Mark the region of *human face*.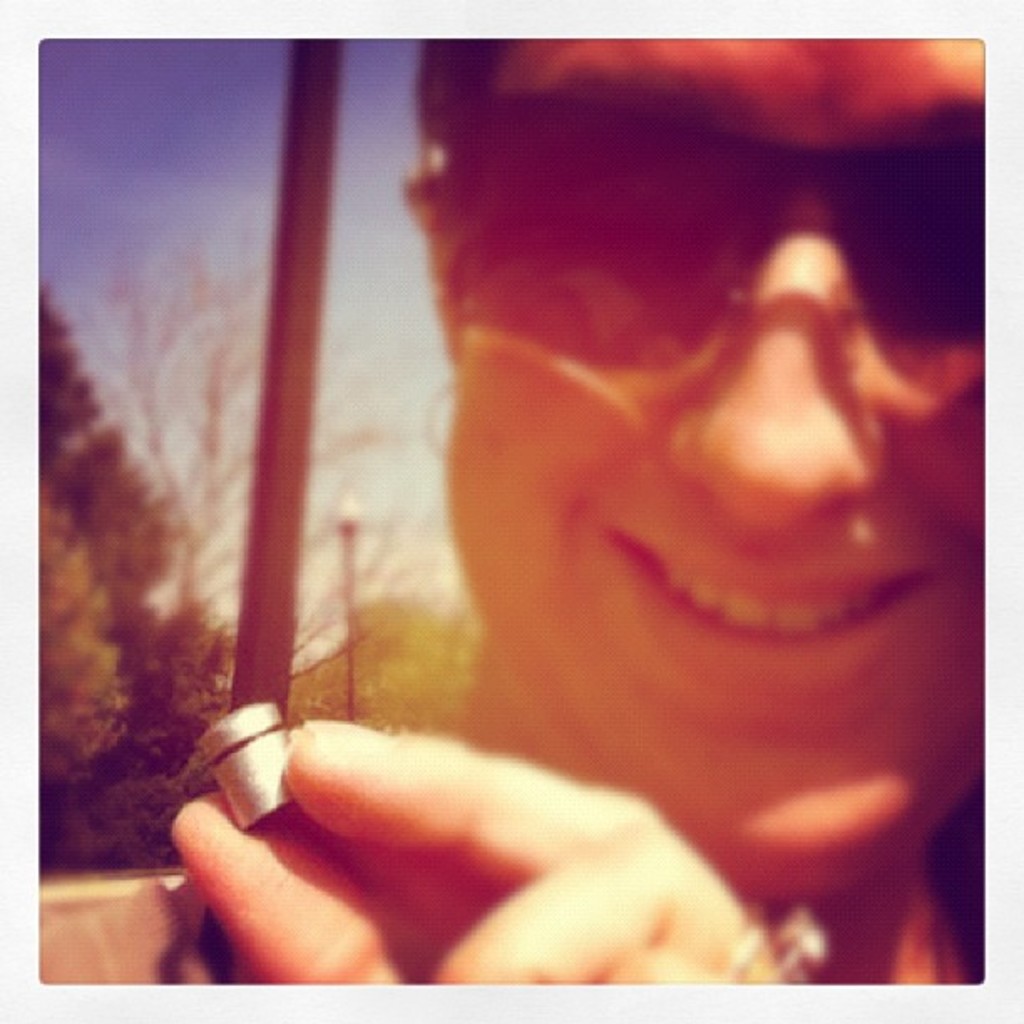
Region: Rect(445, 35, 987, 892).
